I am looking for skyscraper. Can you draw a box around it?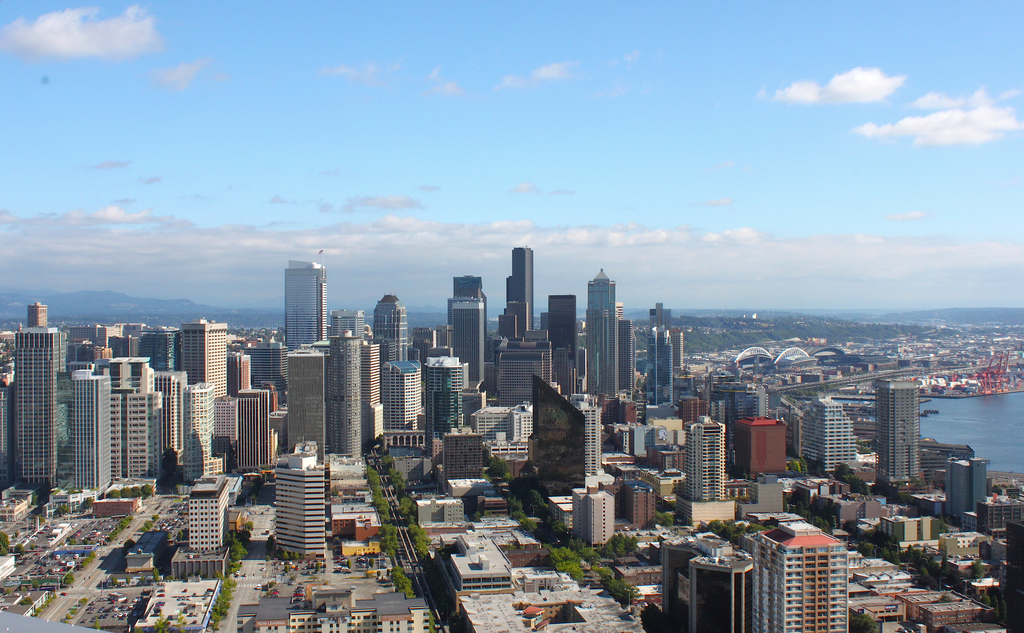
Sure, the bounding box is left=380, top=358, right=422, bottom=437.
